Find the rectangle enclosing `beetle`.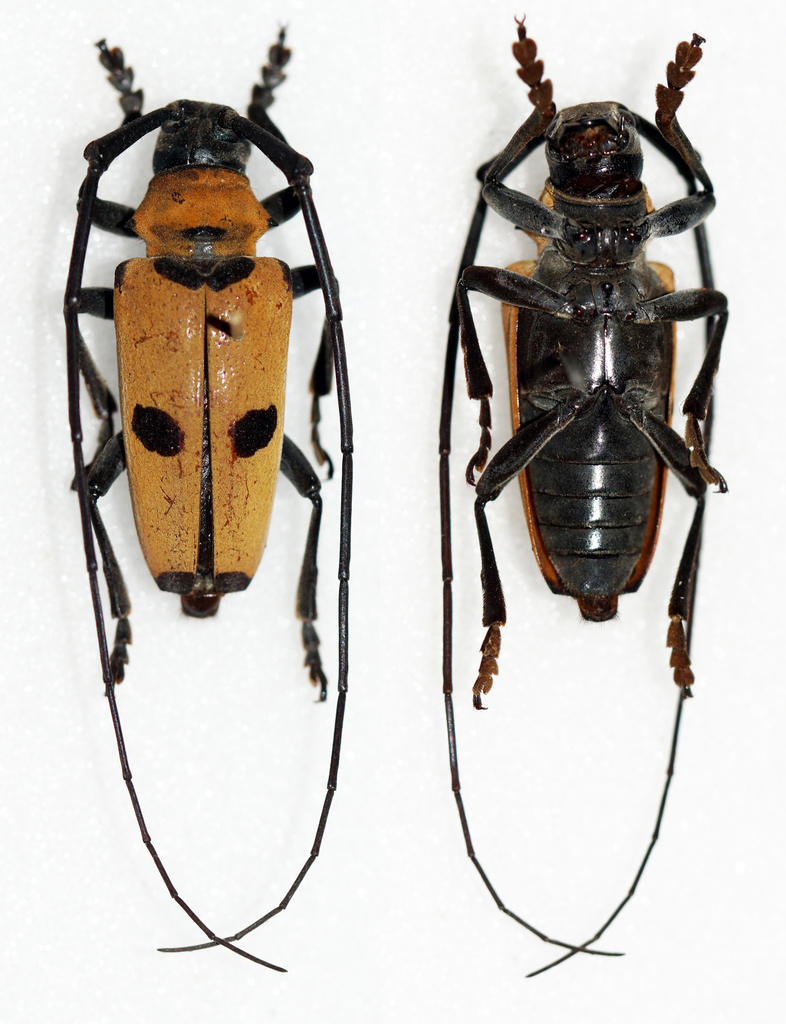
select_region(58, 20, 387, 924).
